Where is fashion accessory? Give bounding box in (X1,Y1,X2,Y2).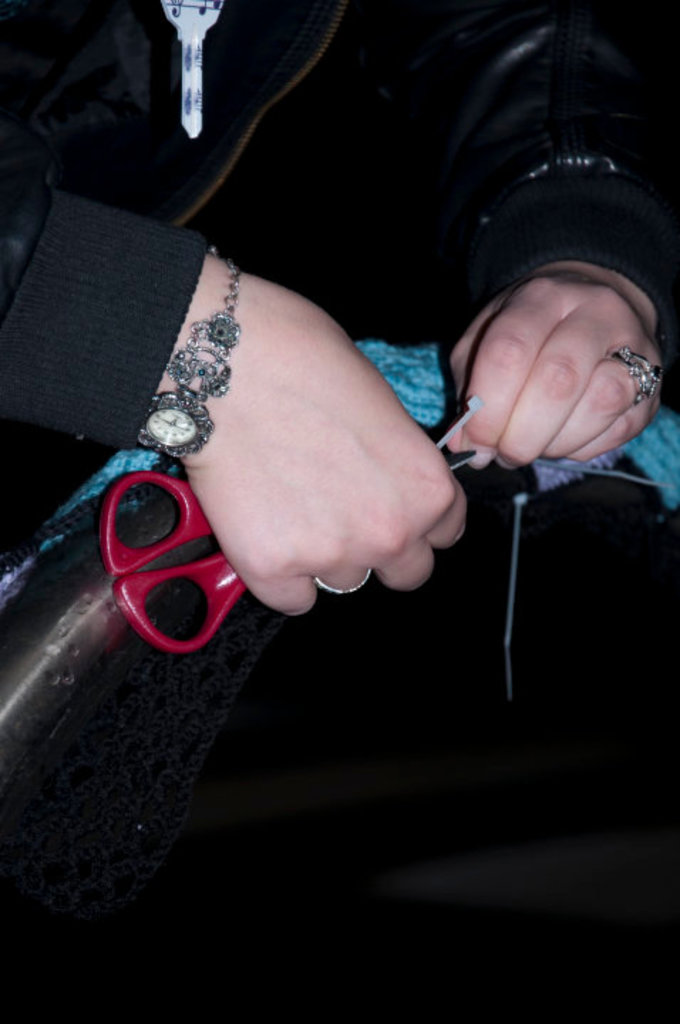
(149,260,246,457).
